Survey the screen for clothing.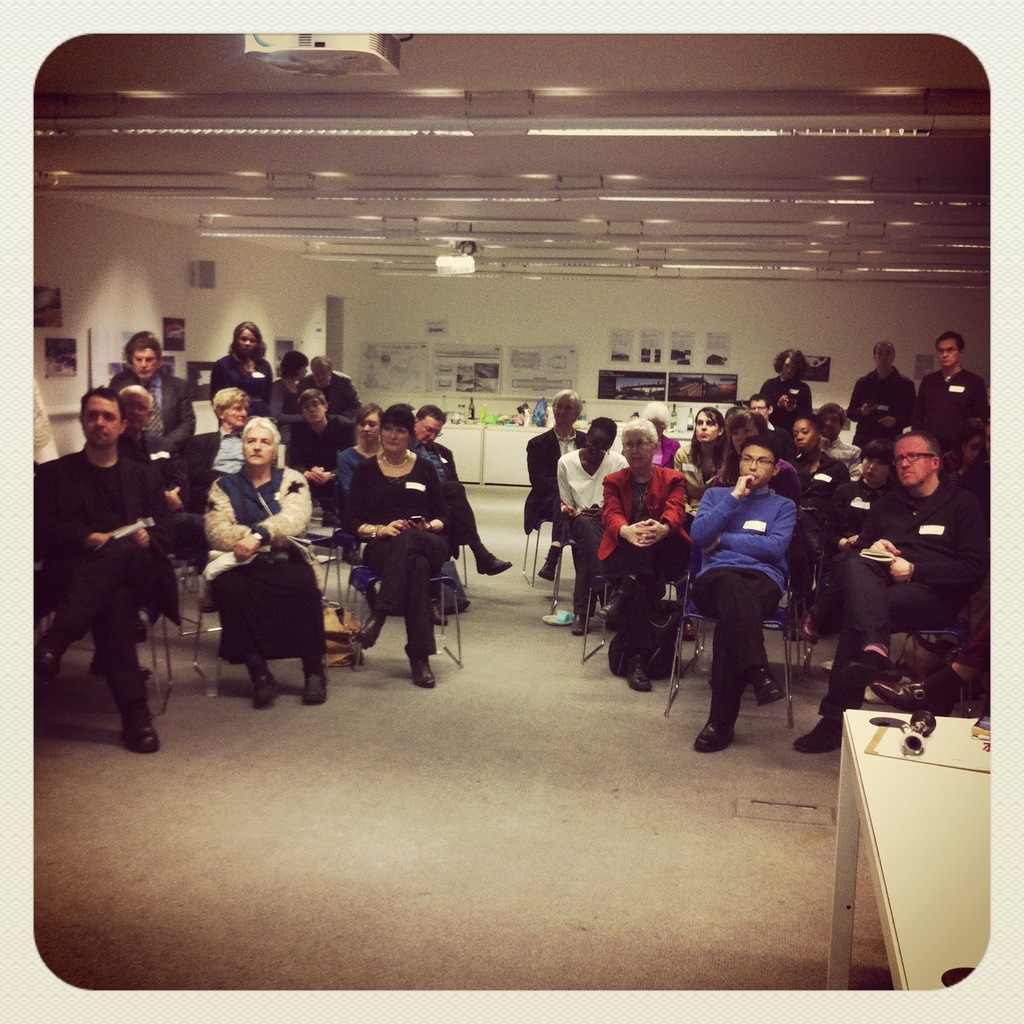
Survey found: select_region(522, 420, 592, 548).
